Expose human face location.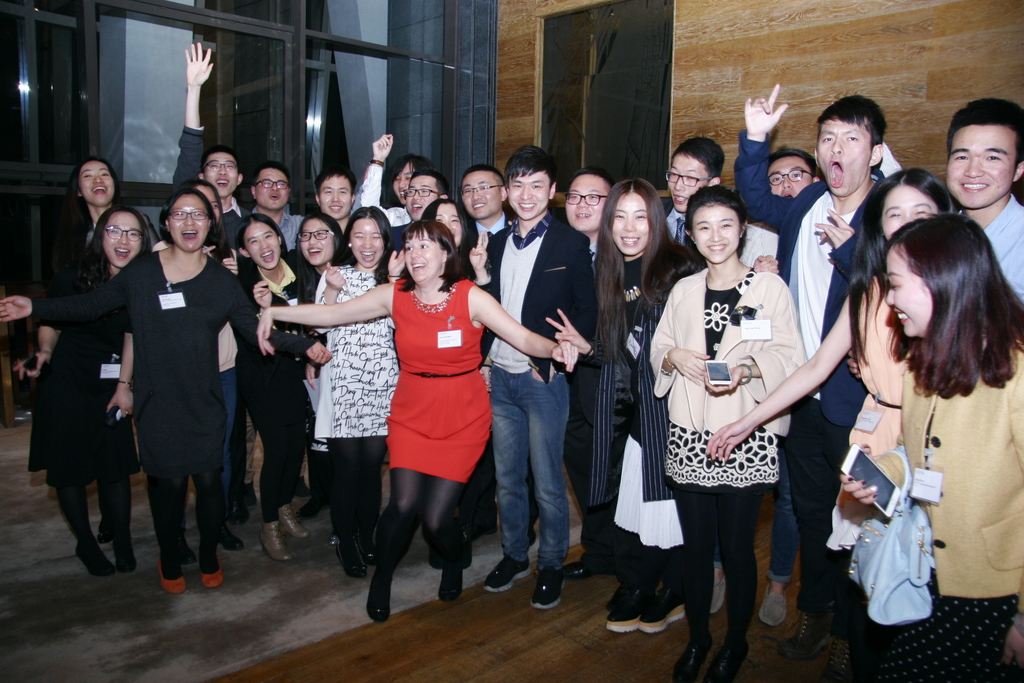
Exposed at {"x1": 612, "y1": 192, "x2": 648, "y2": 255}.
